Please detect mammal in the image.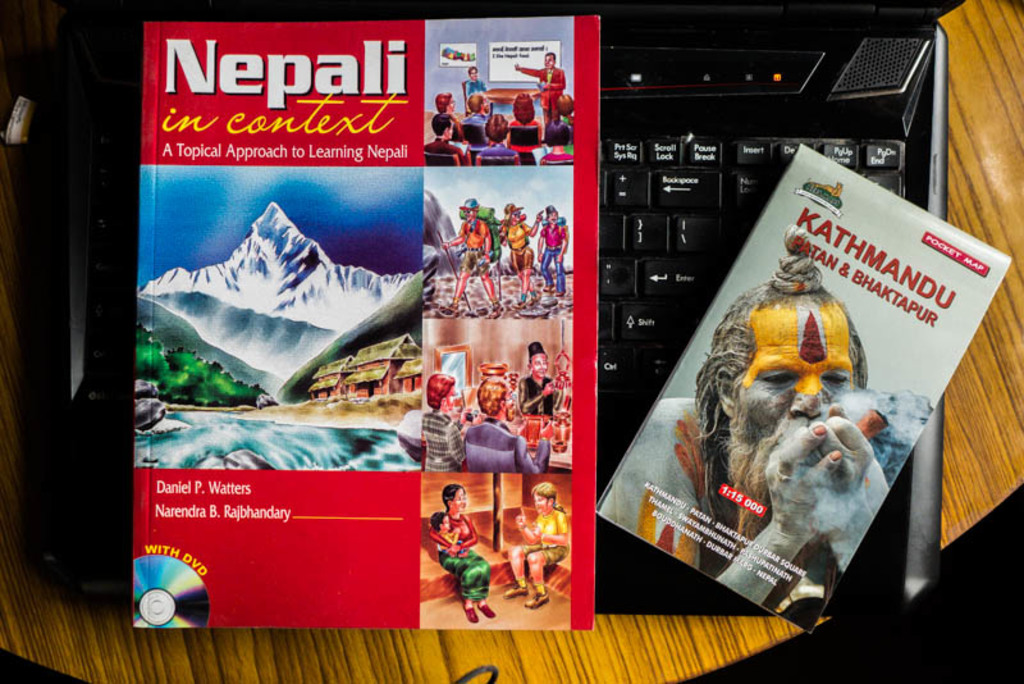
[463,63,485,96].
